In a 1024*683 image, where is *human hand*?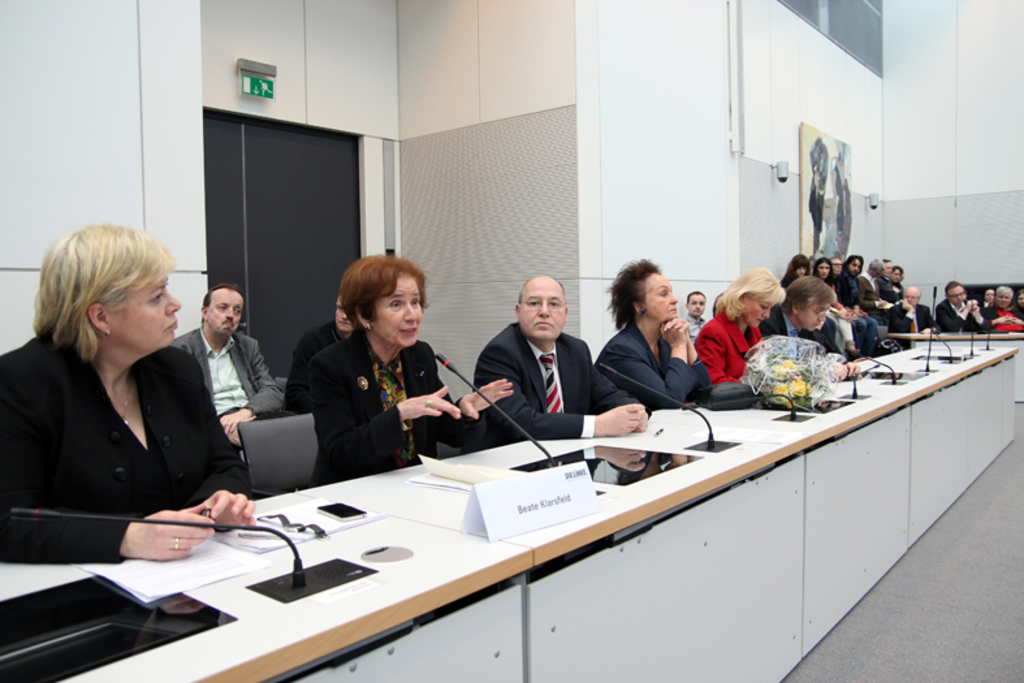
<region>971, 304, 981, 320</region>.
